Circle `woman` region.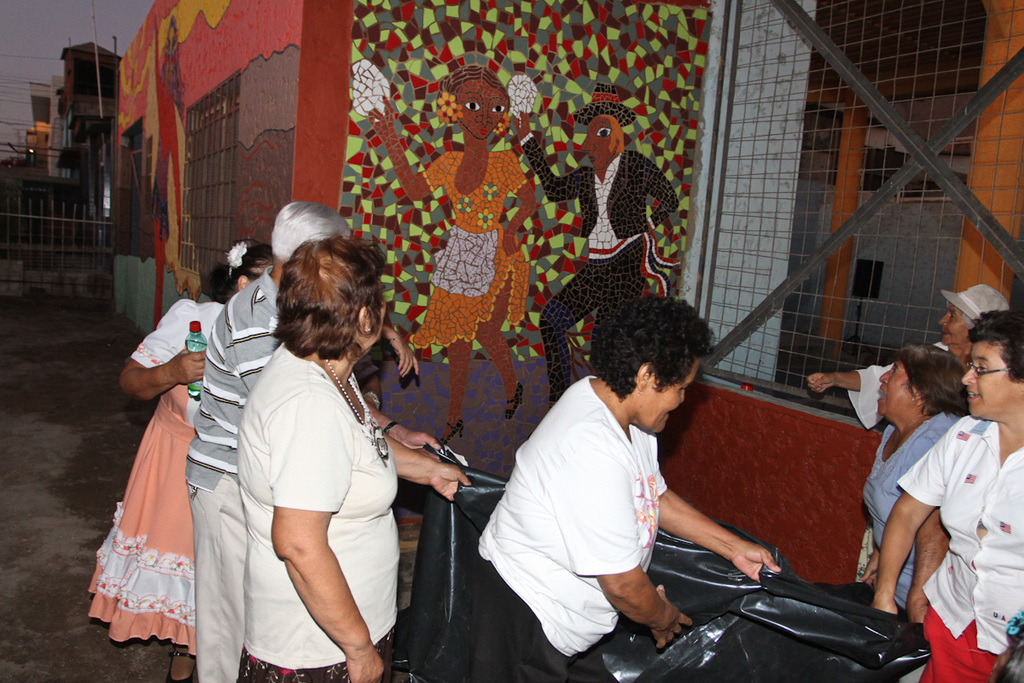
Region: [861,352,967,616].
